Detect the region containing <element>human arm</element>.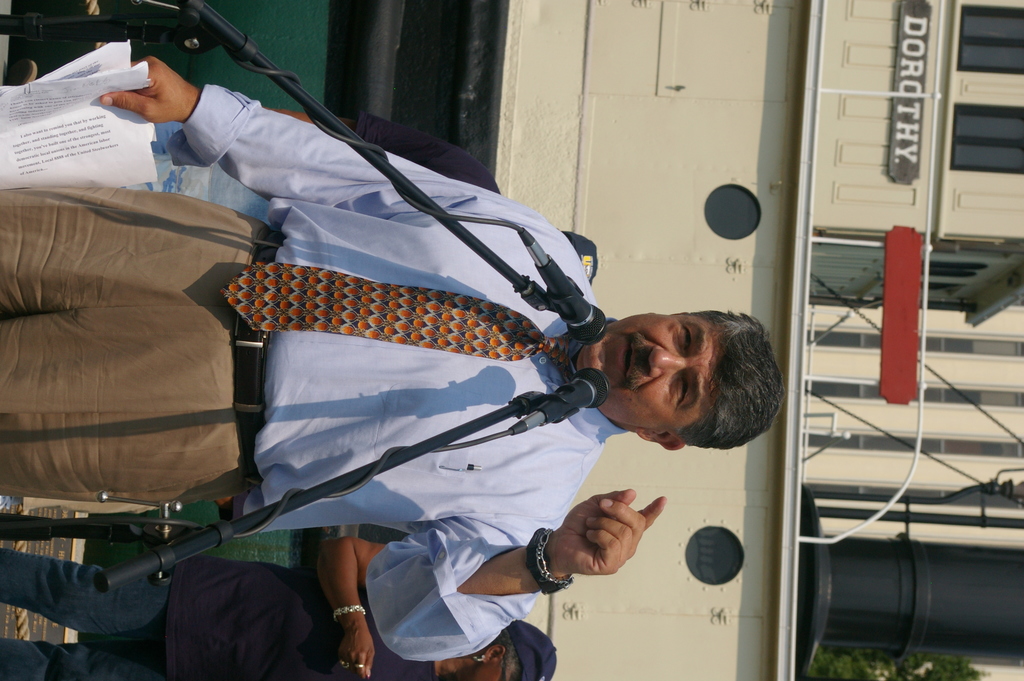
(341, 498, 676, 663).
